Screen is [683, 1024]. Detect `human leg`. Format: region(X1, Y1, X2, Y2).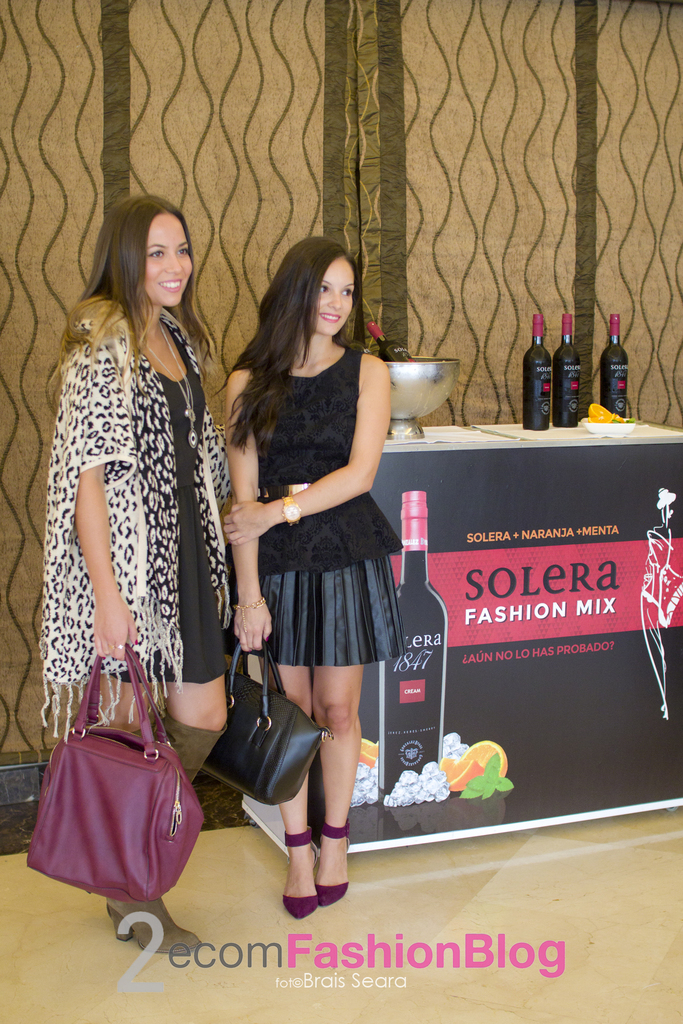
region(106, 678, 151, 739).
